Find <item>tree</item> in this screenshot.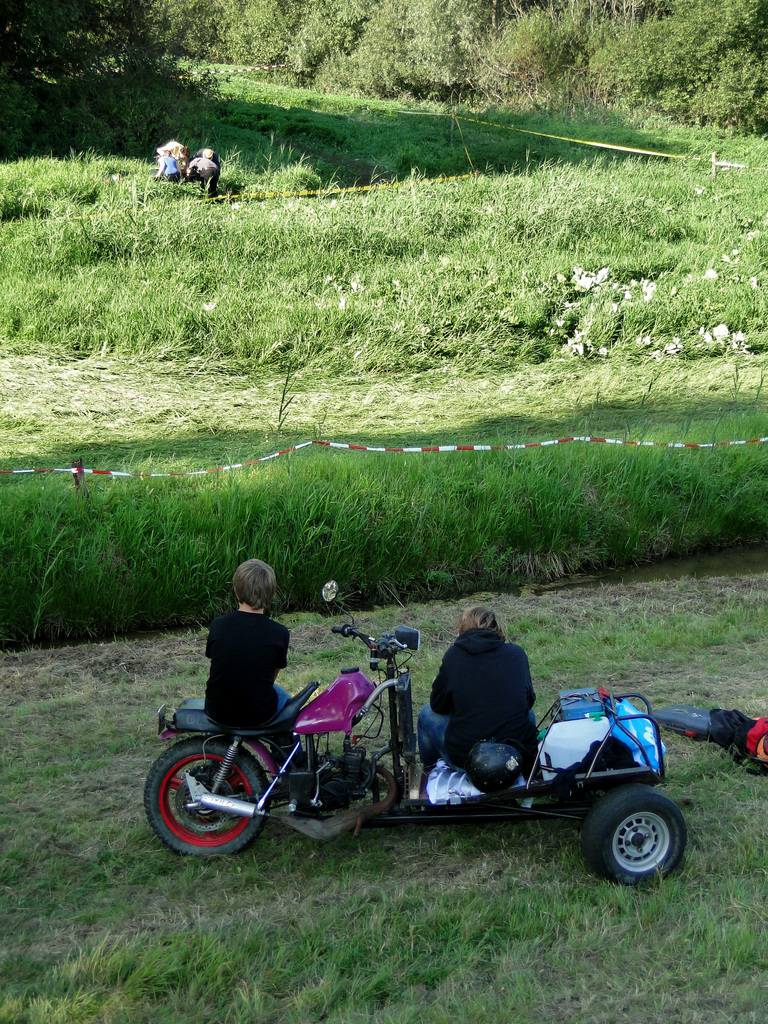
The bounding box for <item>tree</item> is x1=0 y1=0 x2=214 y2=97.
